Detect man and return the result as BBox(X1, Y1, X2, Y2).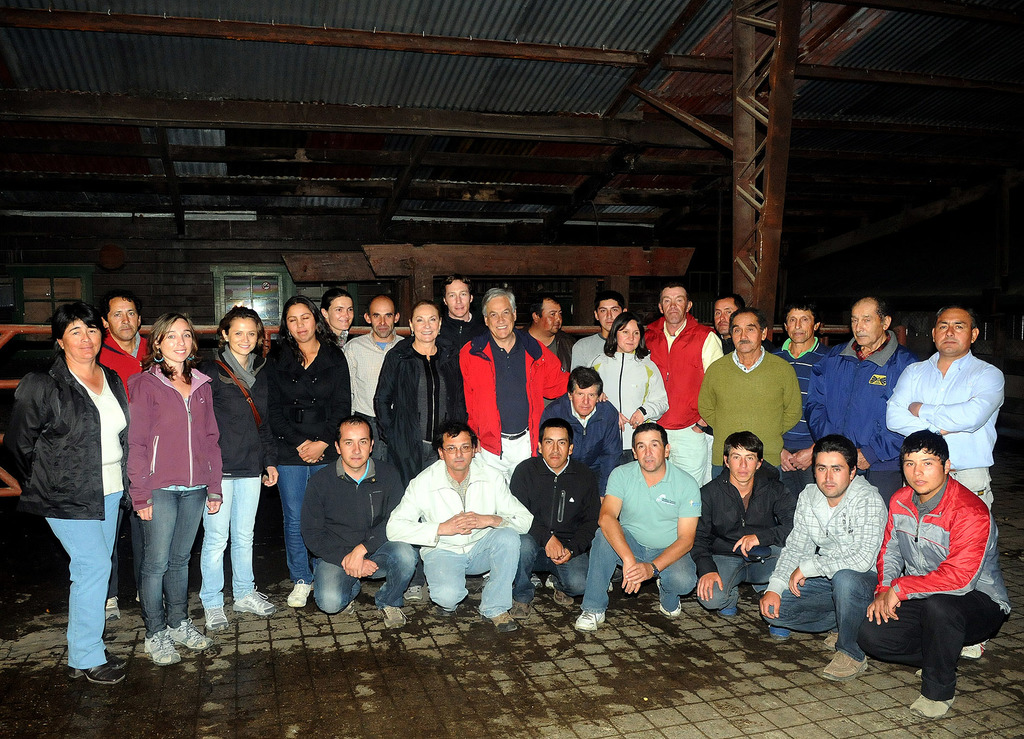
BBox(694, 305, 799, 481).
